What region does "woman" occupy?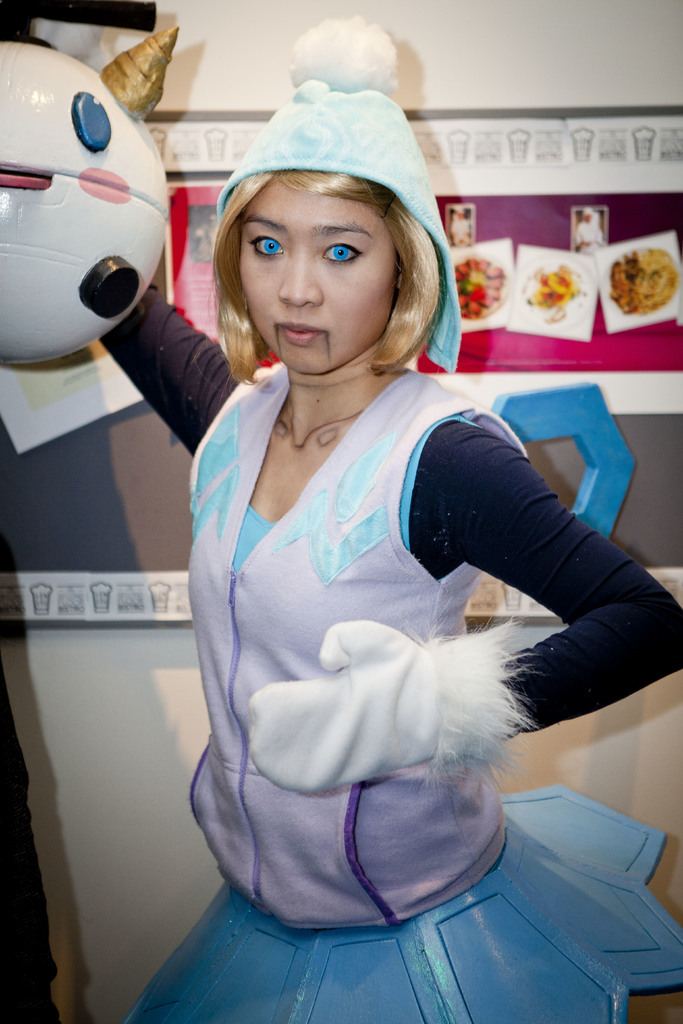
104, 80, 682, 1023.
